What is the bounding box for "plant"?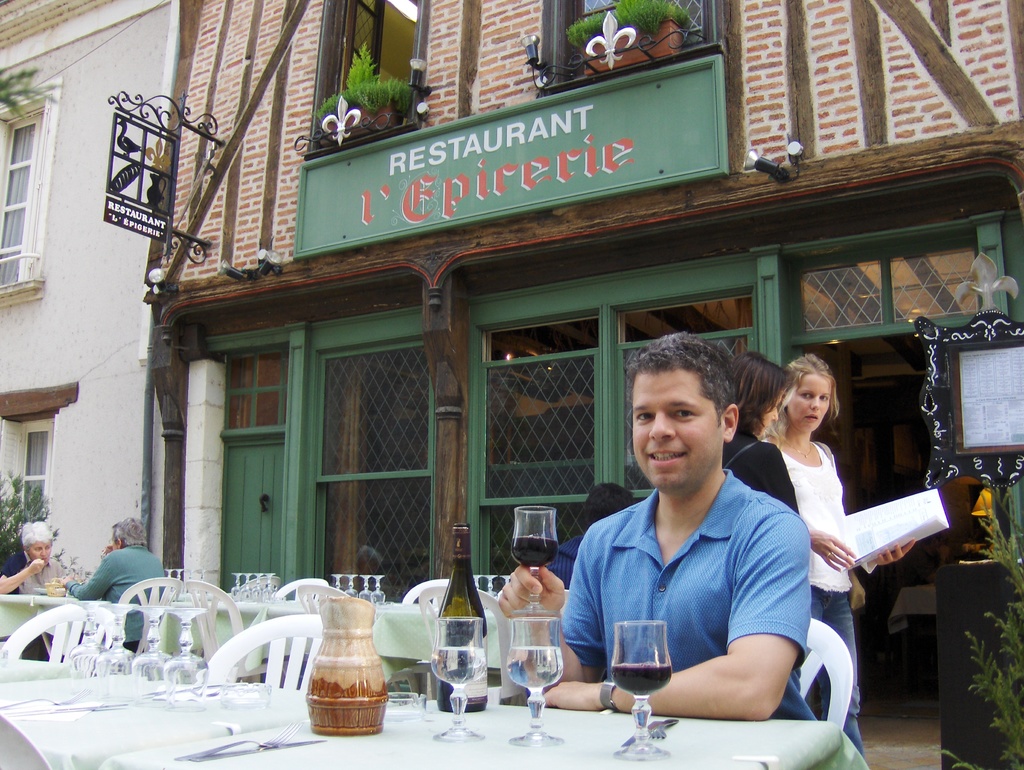
561, 0, 689, 61.
